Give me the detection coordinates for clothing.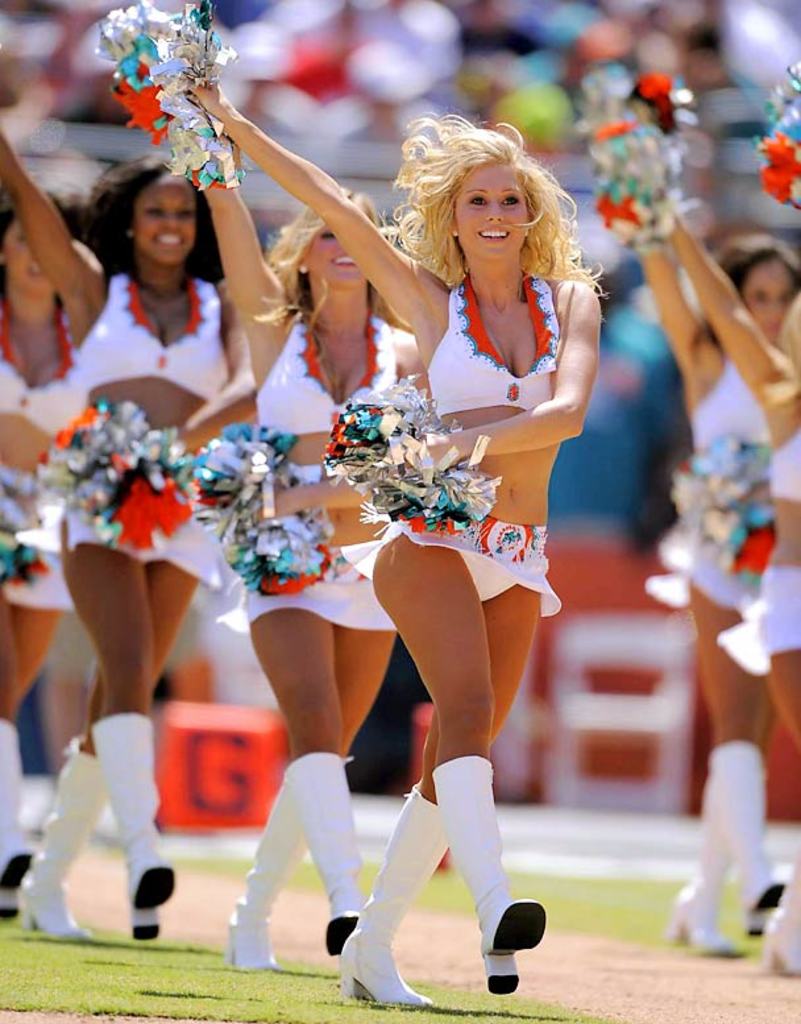
[left=764, top=424, right=800, bottom=503].
